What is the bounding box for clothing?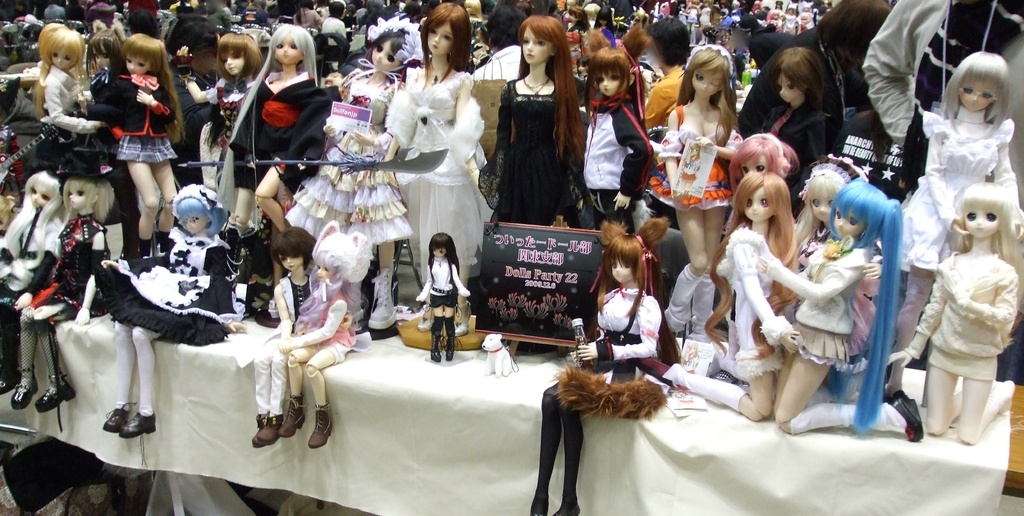
region(112, 69, 189, 161).
